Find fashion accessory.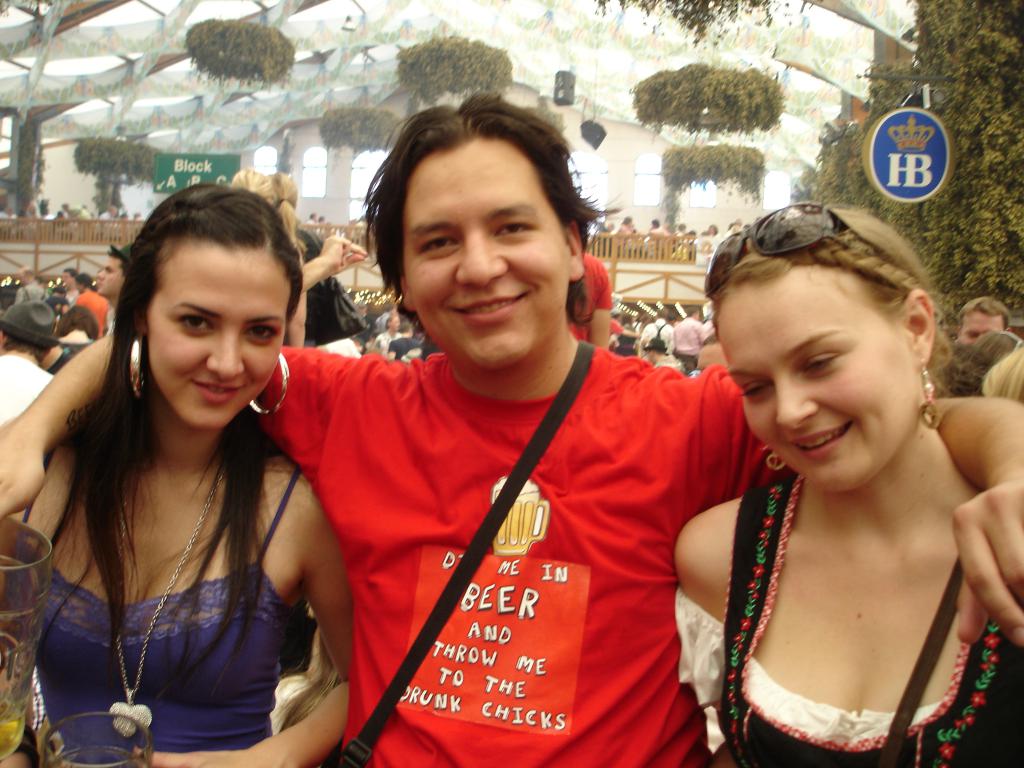
locate(702, 201, 898, 297).
